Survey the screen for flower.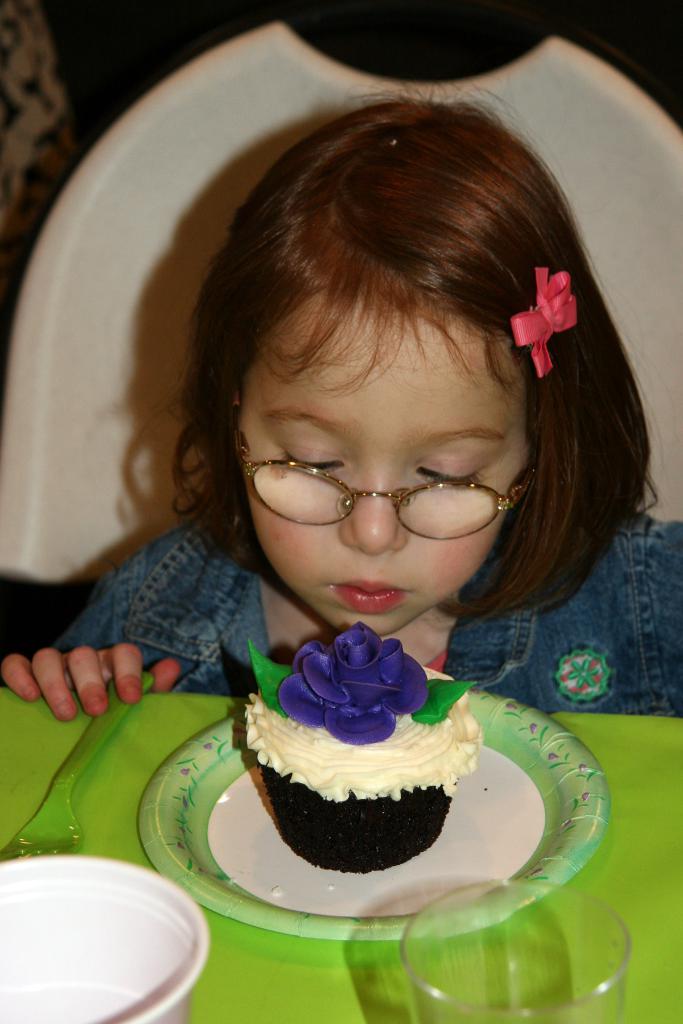
Survey found: 276,623,424,744.
